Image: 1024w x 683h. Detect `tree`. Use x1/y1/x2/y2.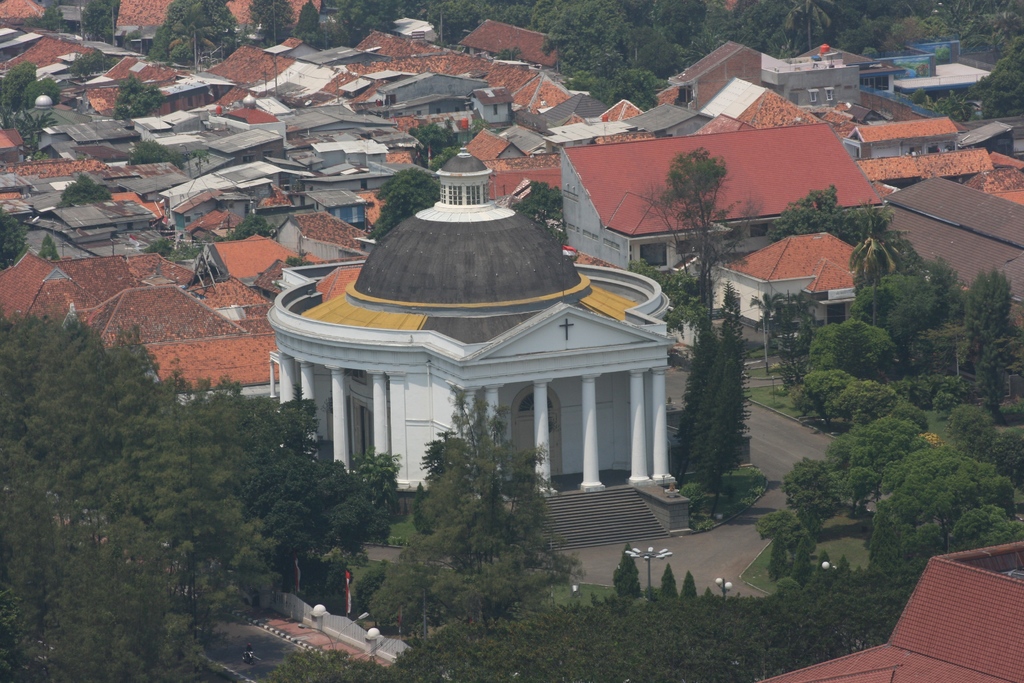
0/205/32/273.
